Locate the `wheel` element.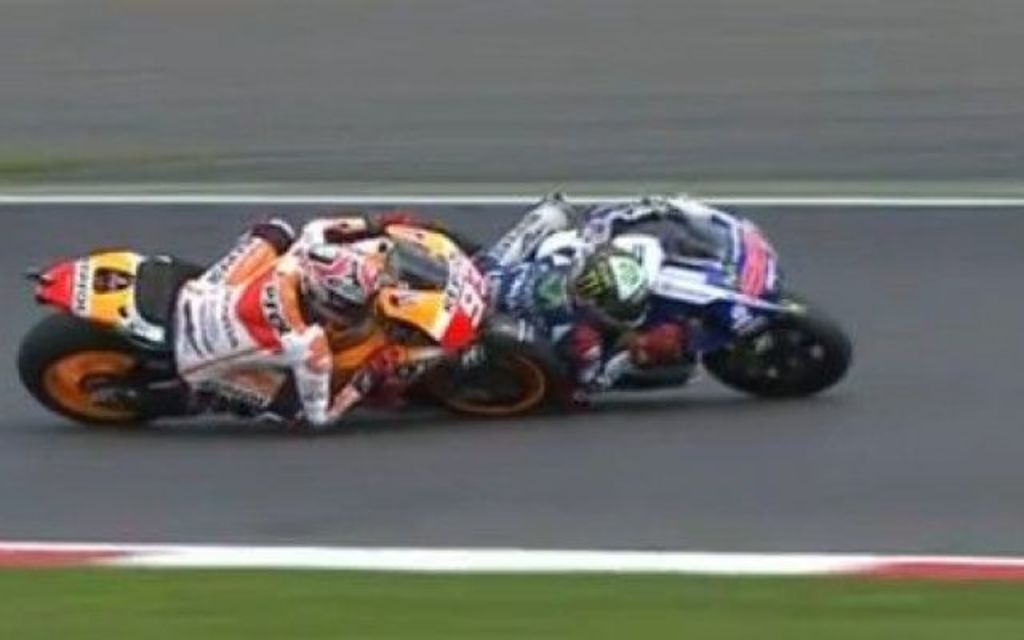
Element bbox: pyautogui.locateOnScreen(422, 322, 570, 429).
